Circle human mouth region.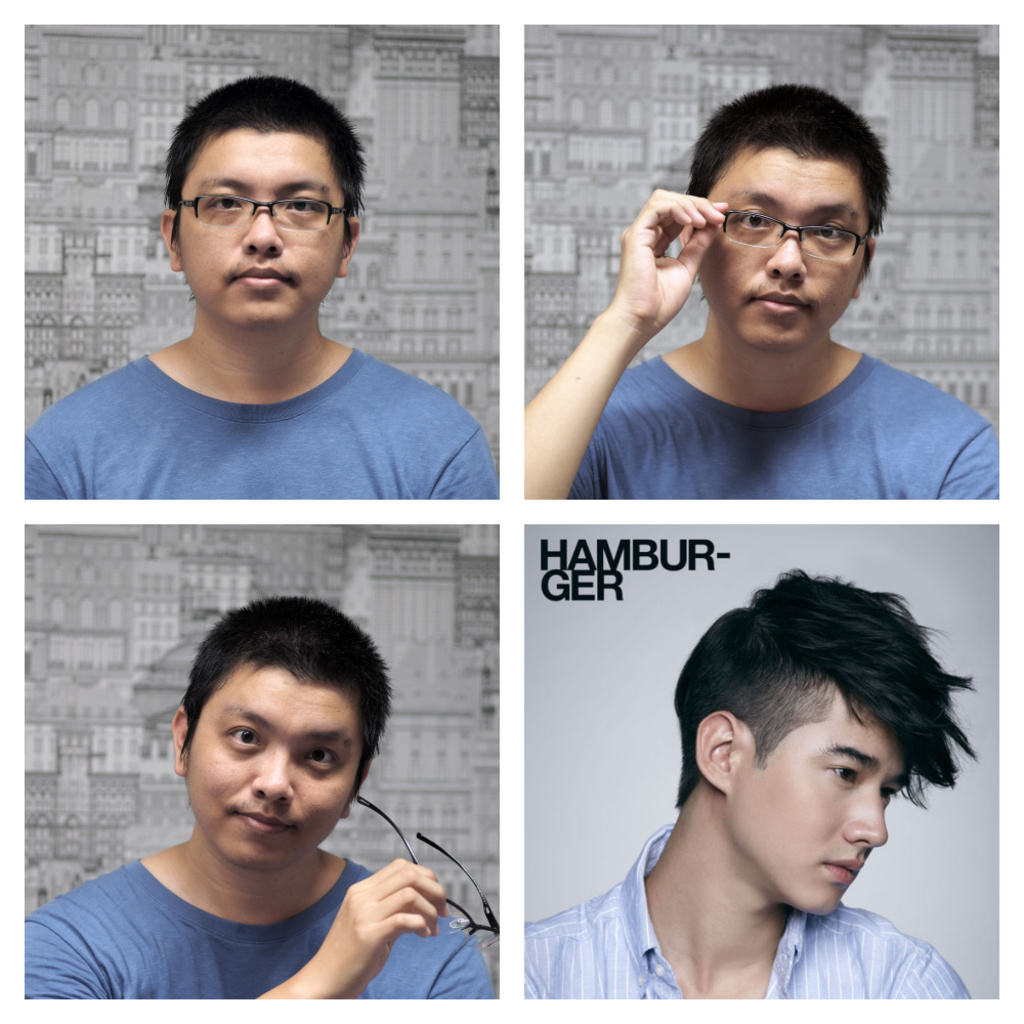
Region: select_region(238, 810, 300, 842).
